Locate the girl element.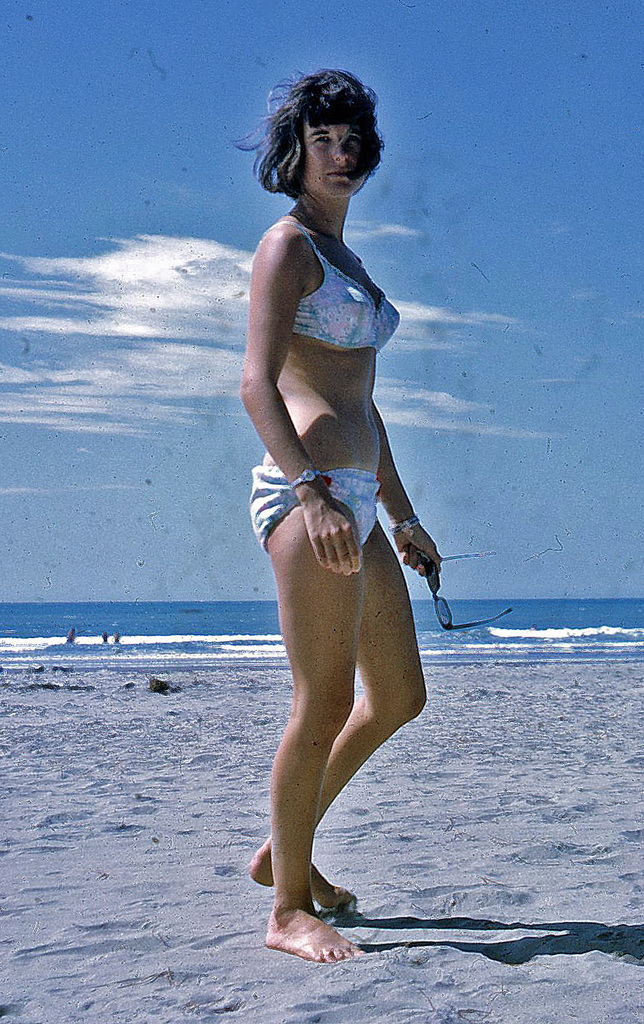
Element bbox: detection(234, 64, 431, 962).
